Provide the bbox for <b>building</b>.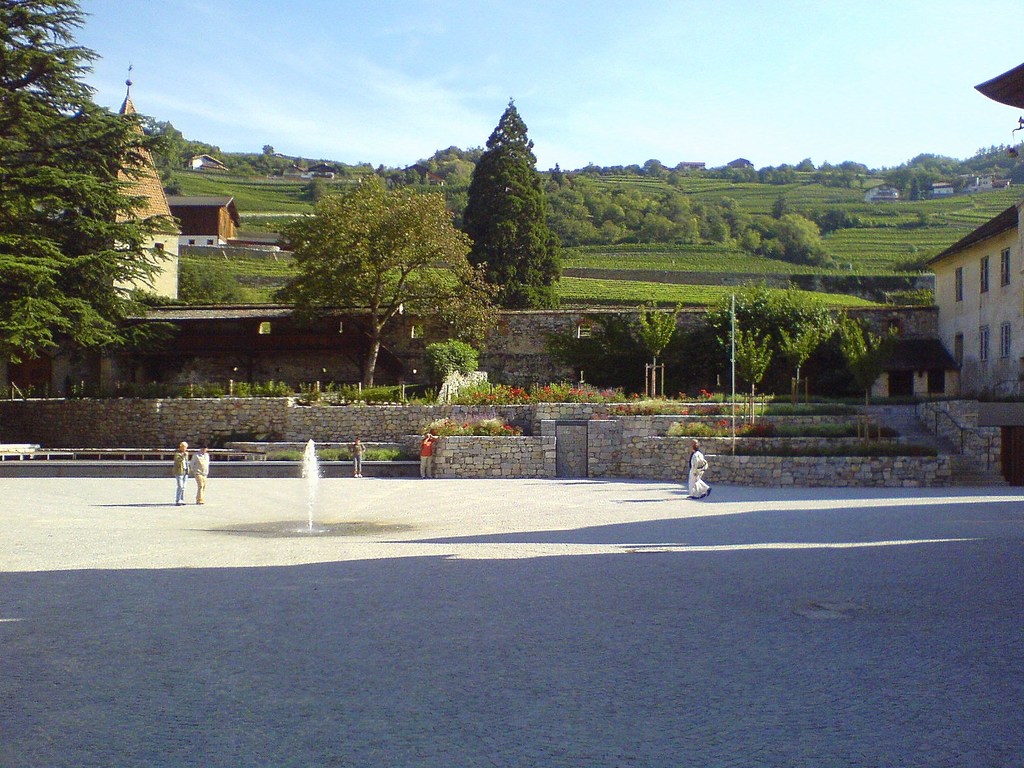
161/188/310/271.
